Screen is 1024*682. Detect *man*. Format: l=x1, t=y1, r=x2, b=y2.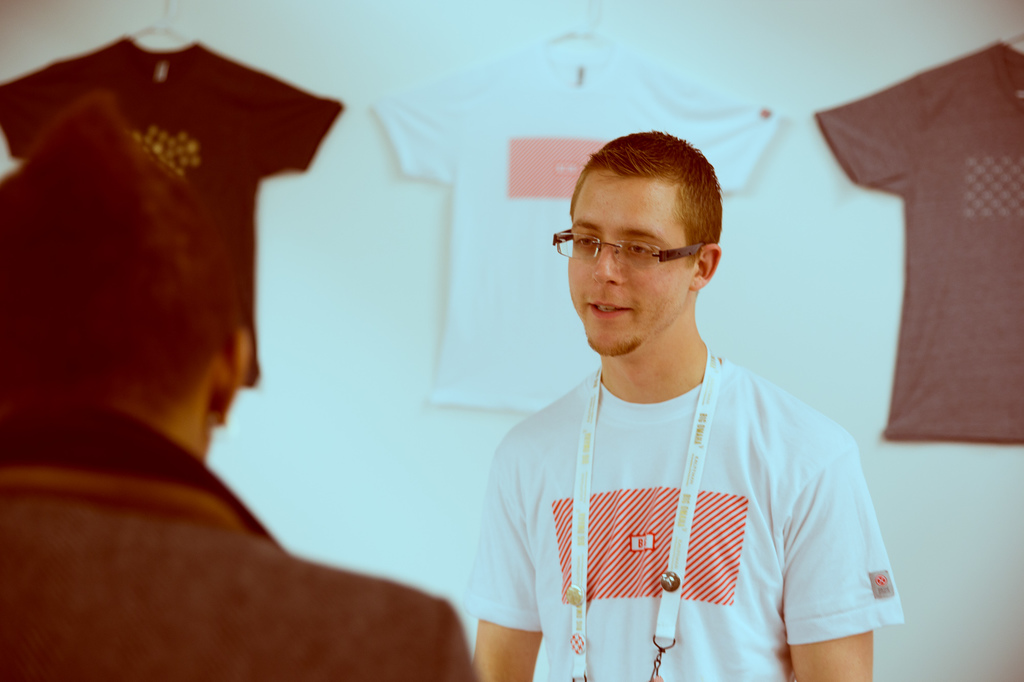
l=474, t=119, r=897, b=664.
